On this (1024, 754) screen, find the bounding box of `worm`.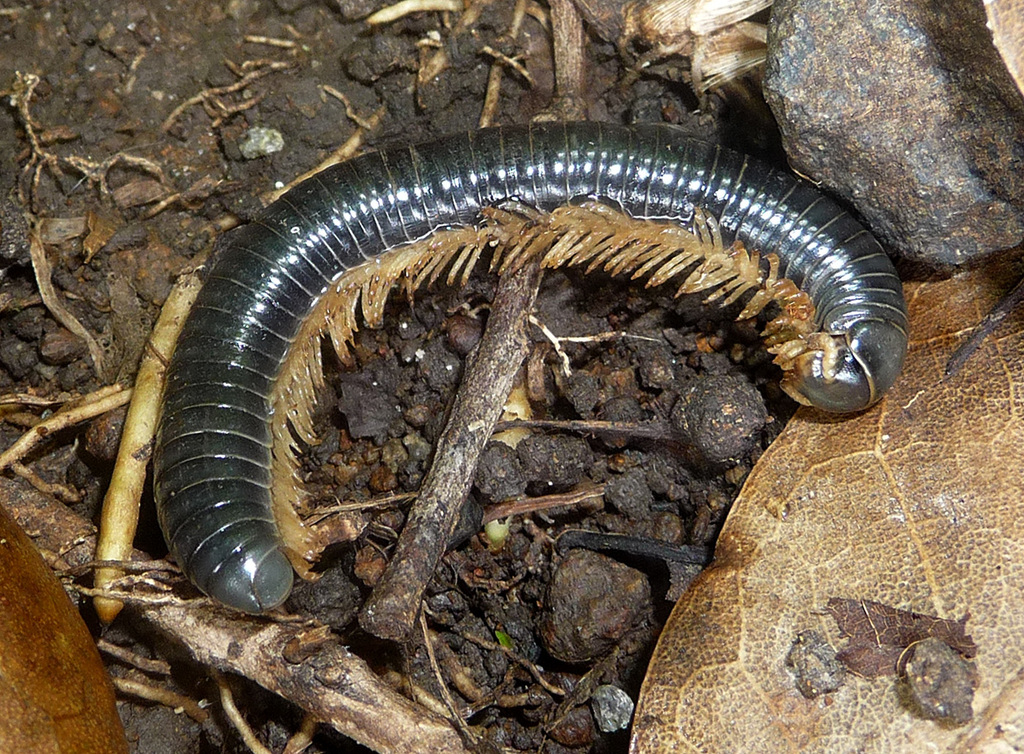
Bounding box: (150,115,911,623).
